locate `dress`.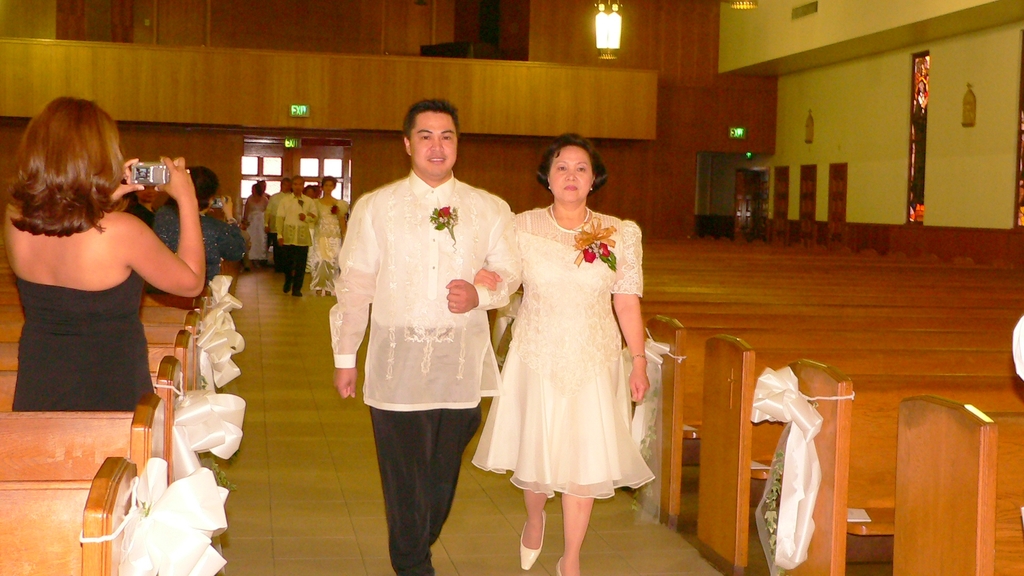
Bounding box: select_region(243, 198, 269, 259).
